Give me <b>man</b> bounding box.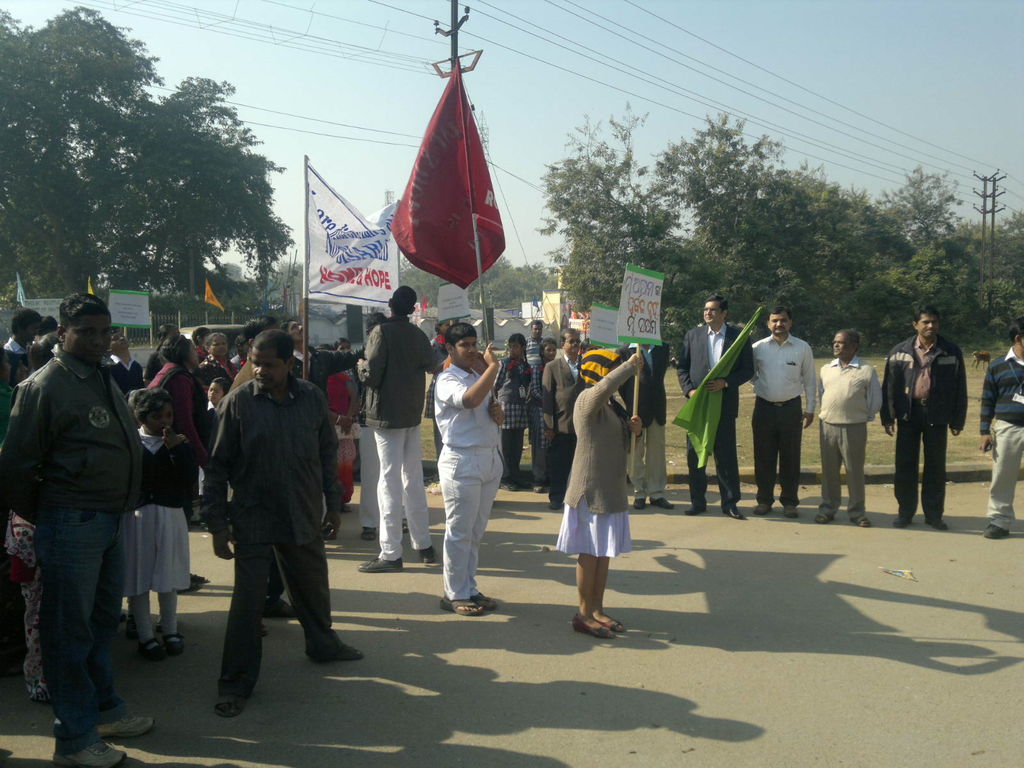
[x1=819, y1=328, x2=880, y2=528].
